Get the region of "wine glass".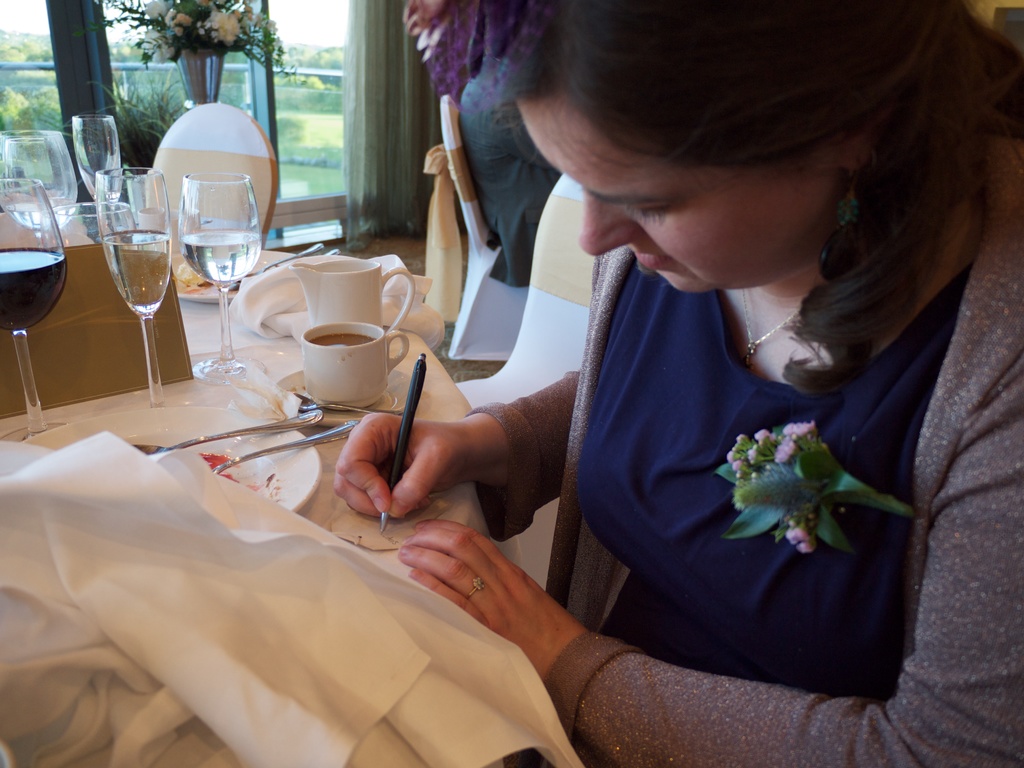
(70, 113, 120, 227).
